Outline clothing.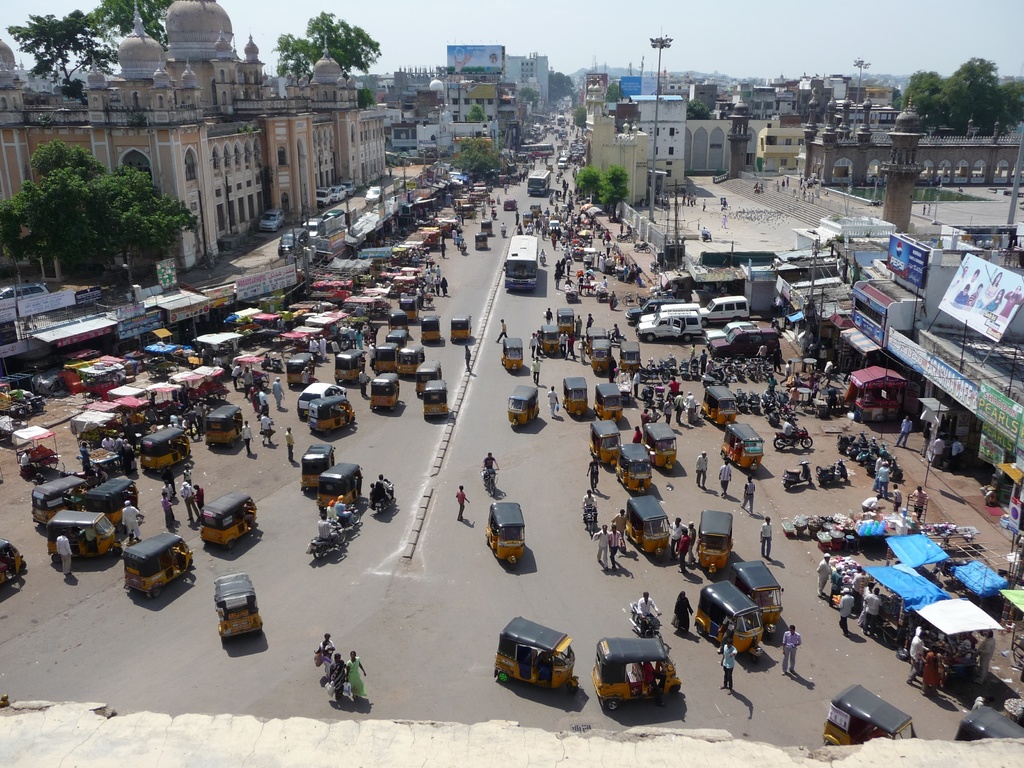
Outline: [721,616,733,648].
